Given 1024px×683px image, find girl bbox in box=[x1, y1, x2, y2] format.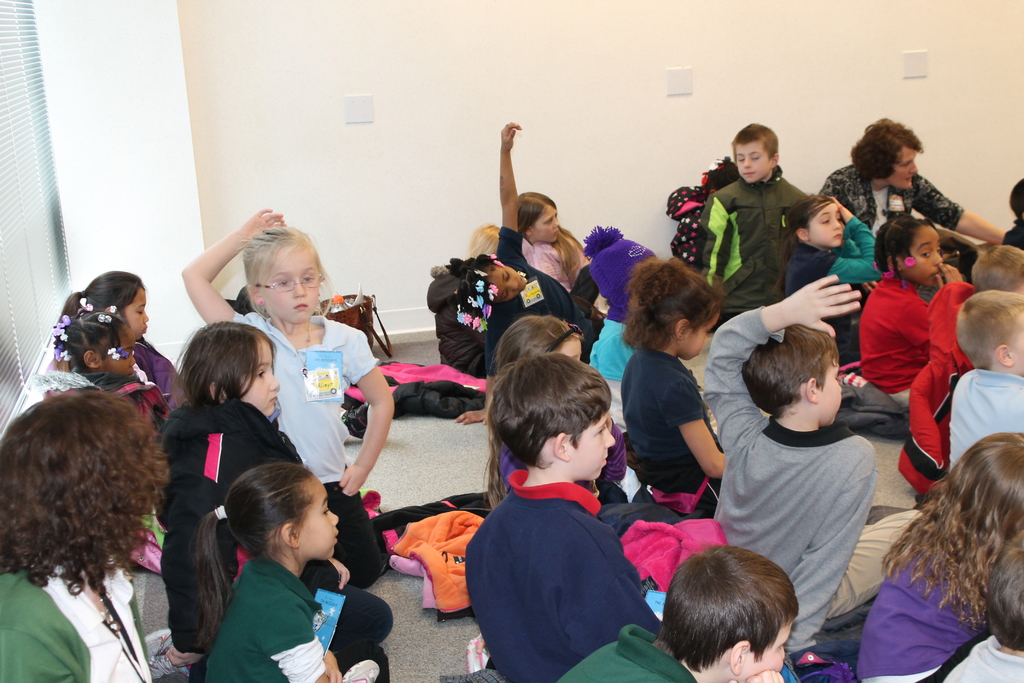
box=[619, 254, 728, 512].
